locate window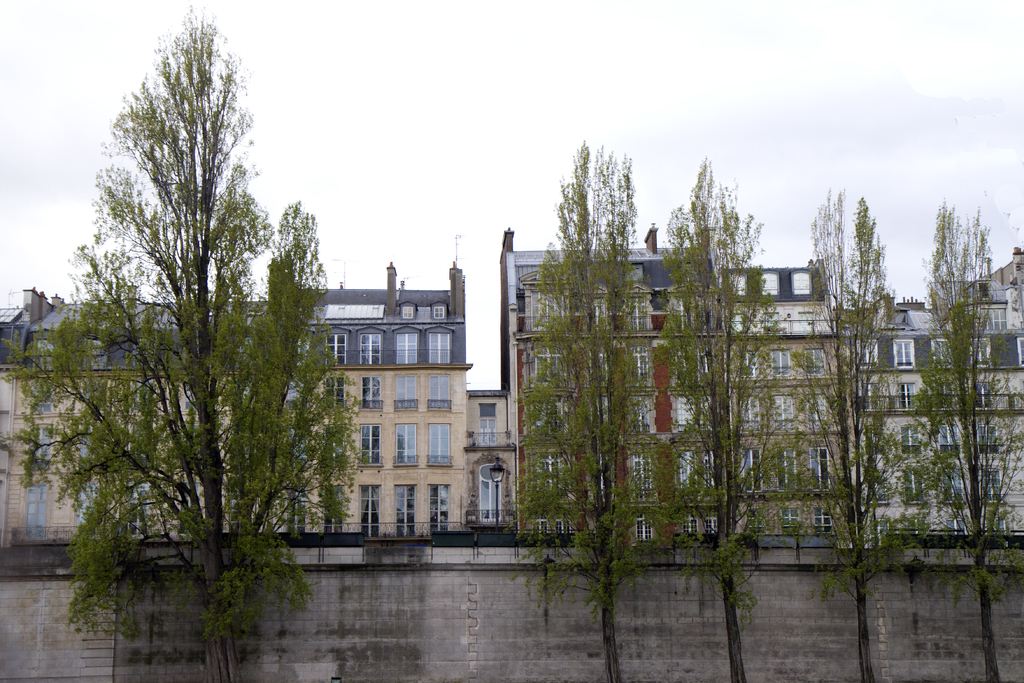
rect(535, 341, 569, 384)
